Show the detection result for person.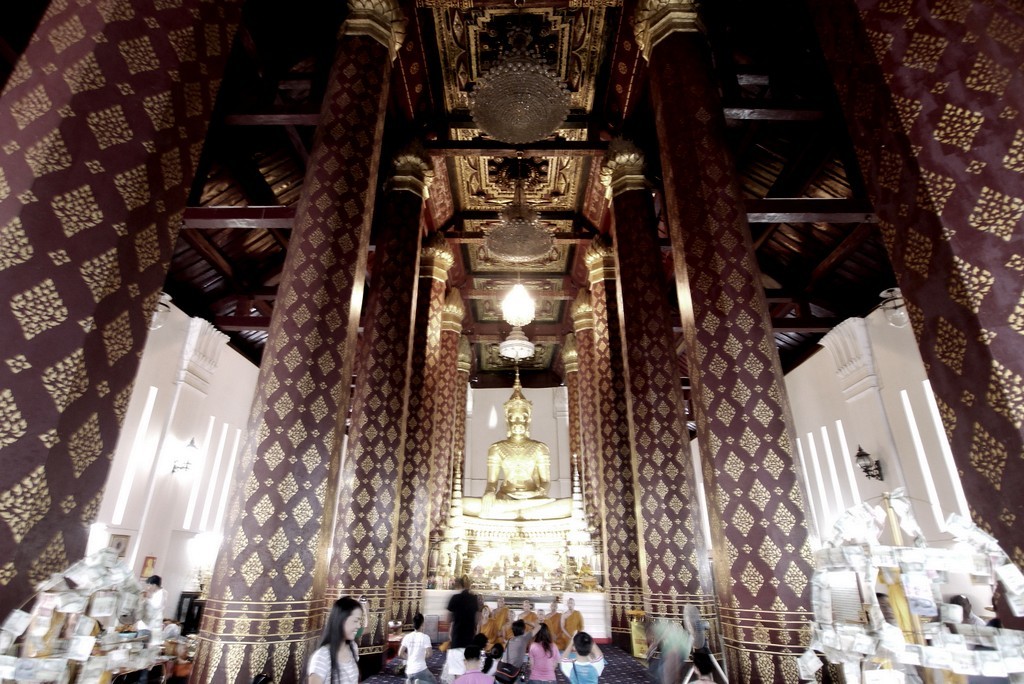
[left=393, top=613, right=431, bottom=681].
